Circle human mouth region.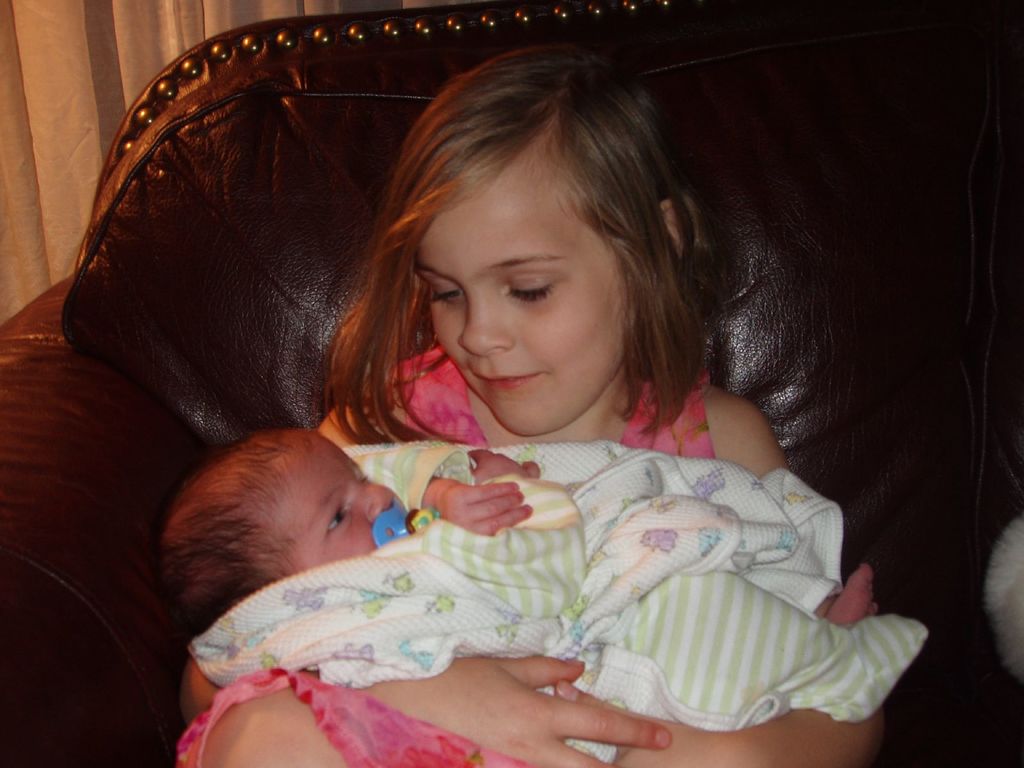
Region: 471, 370, 547, 390.
